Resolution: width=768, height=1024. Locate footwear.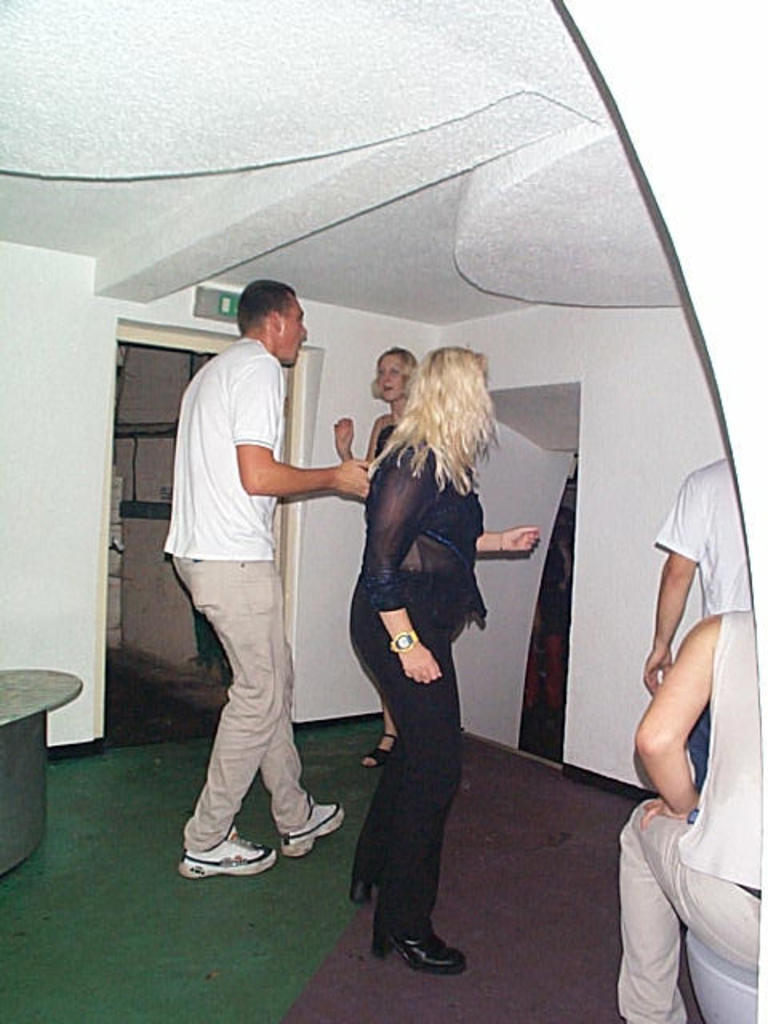
(178, 826, 275, 885).
